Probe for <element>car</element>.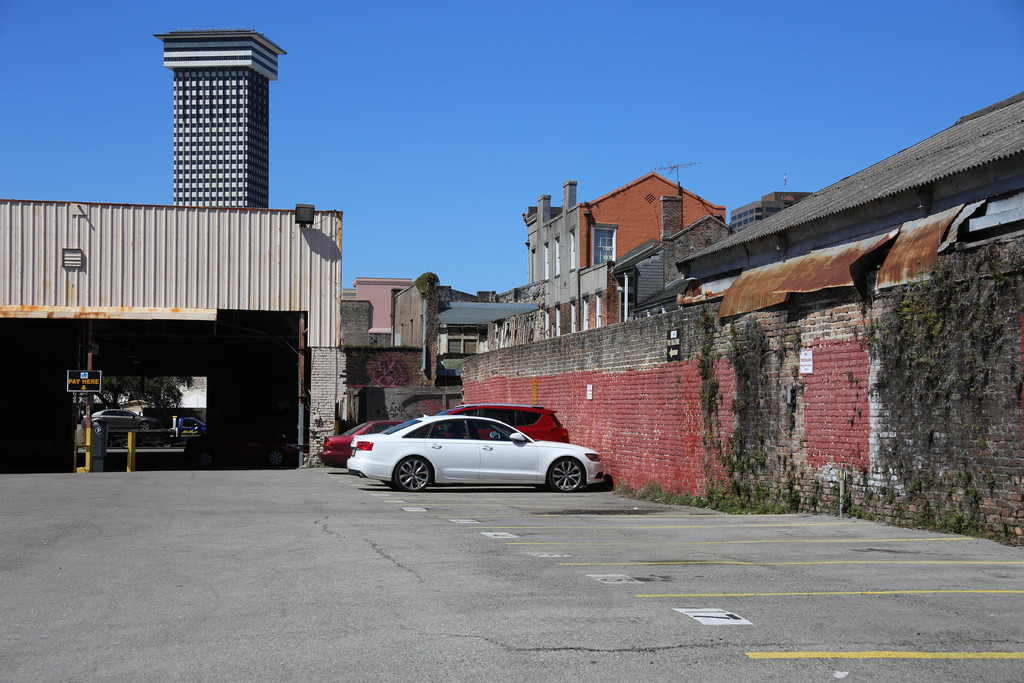
Probe result: <box>333,407,605,498</box>.
